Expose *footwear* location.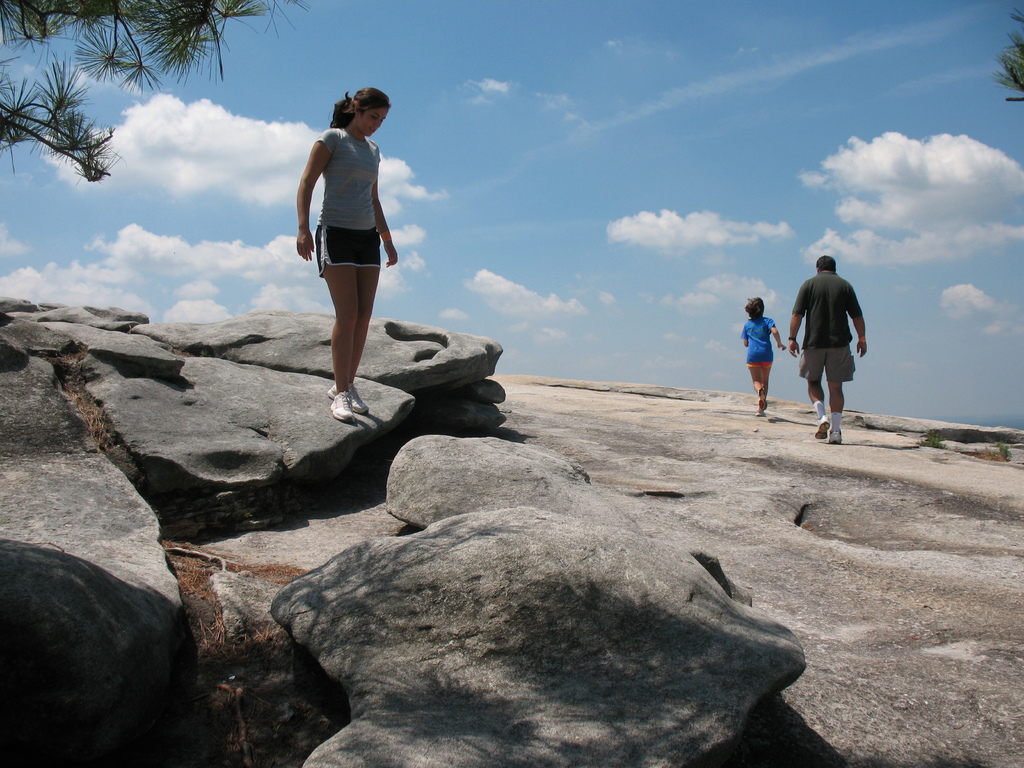
Exposed at [x1=756, y1=393, x2=768, y2=406].
